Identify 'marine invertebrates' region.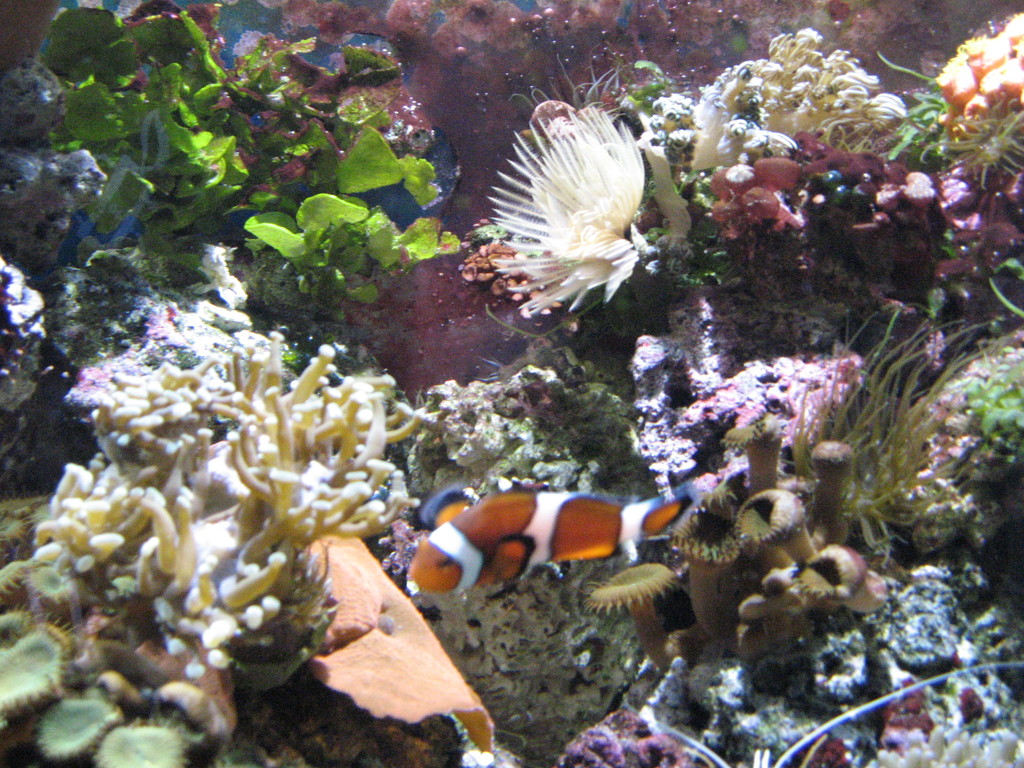
Region: left=910, top=5, right=1023, bottom=213.
